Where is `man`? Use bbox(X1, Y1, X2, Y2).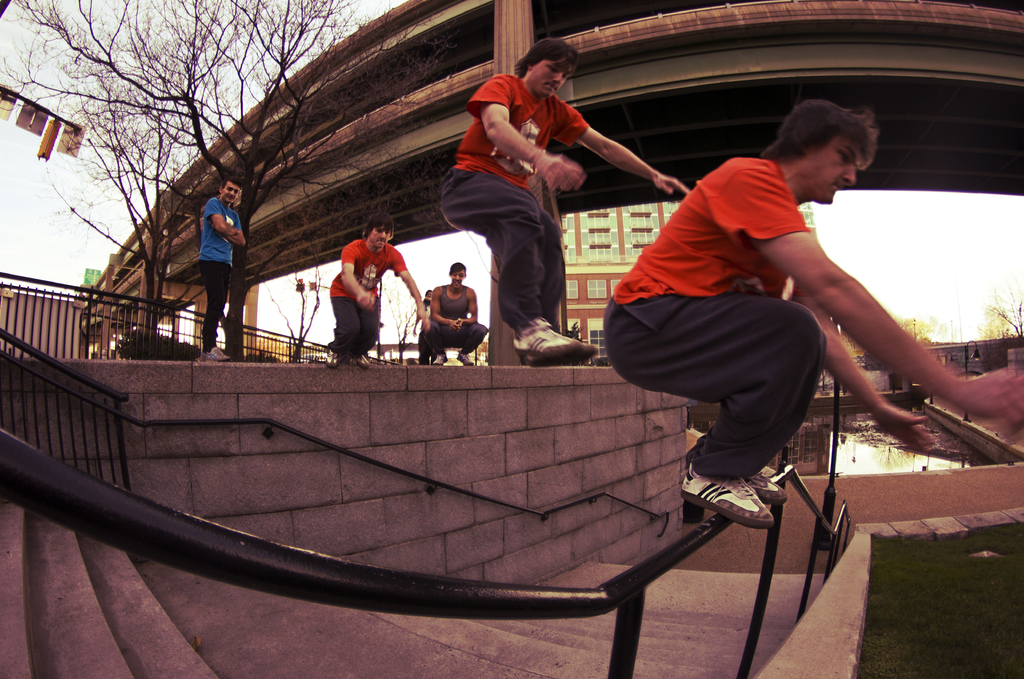
bbox(422, 260, 488, 365).
